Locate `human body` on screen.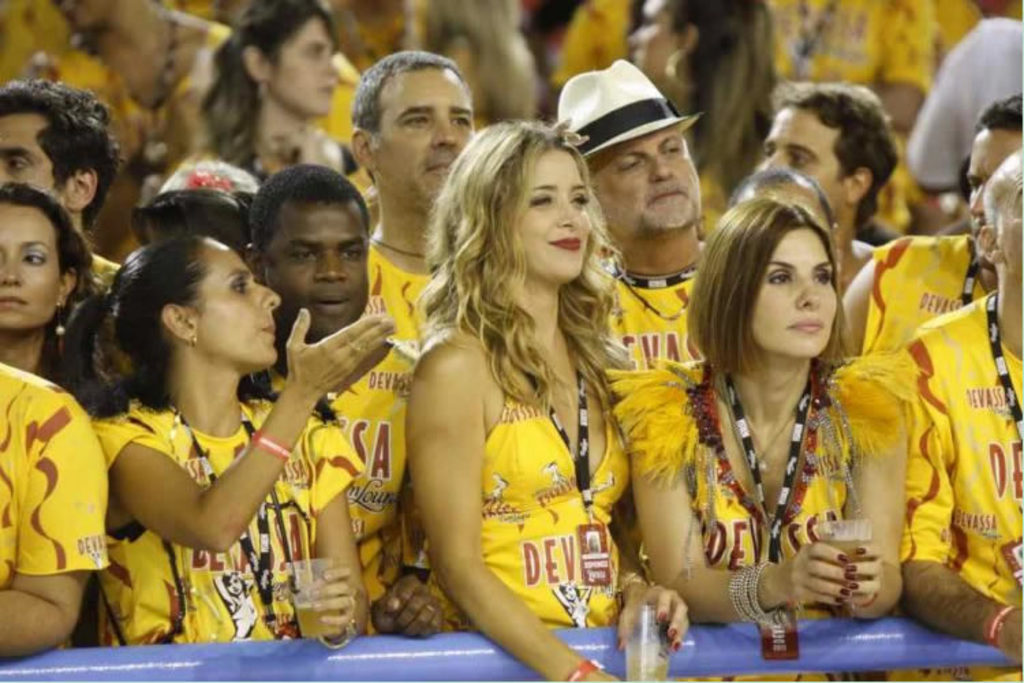
On screen at bbox(34, 11, 229, 258).
